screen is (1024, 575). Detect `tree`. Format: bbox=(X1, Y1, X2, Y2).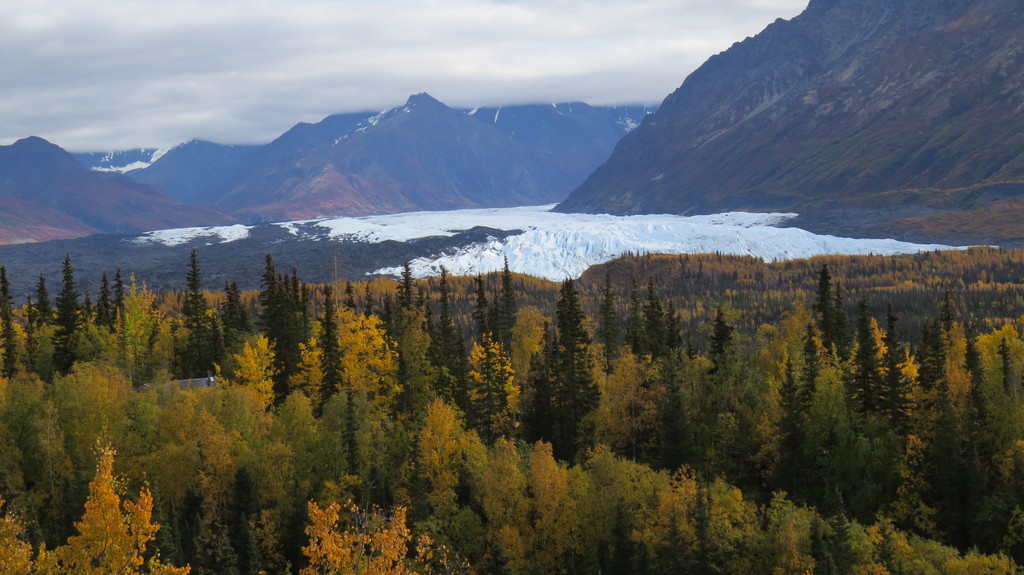
bbox=(625, 281, 653, 352).
